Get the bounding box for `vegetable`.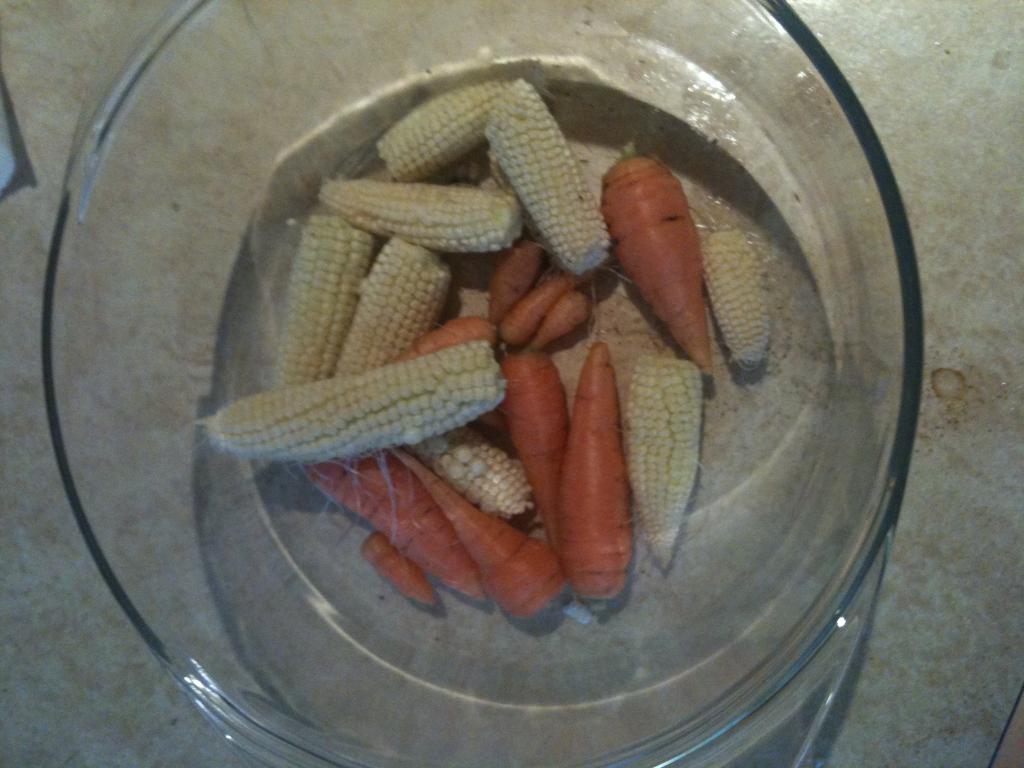
(left=530, top=292, right=593, bottom=348).
